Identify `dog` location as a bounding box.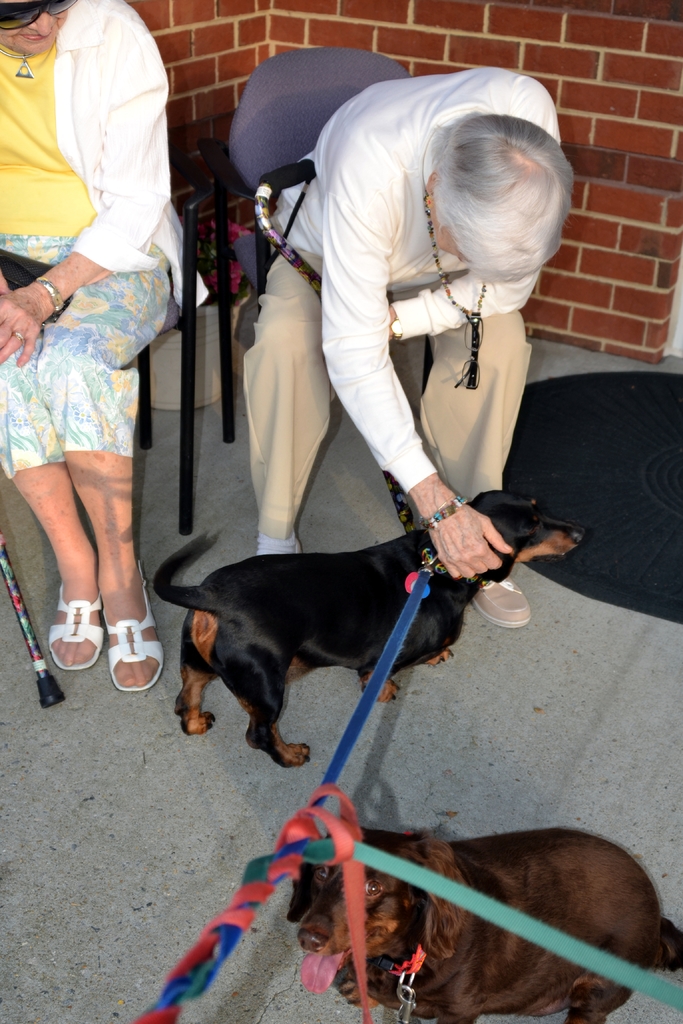
x1=286 y1=823 x2=682 y2=1023.
